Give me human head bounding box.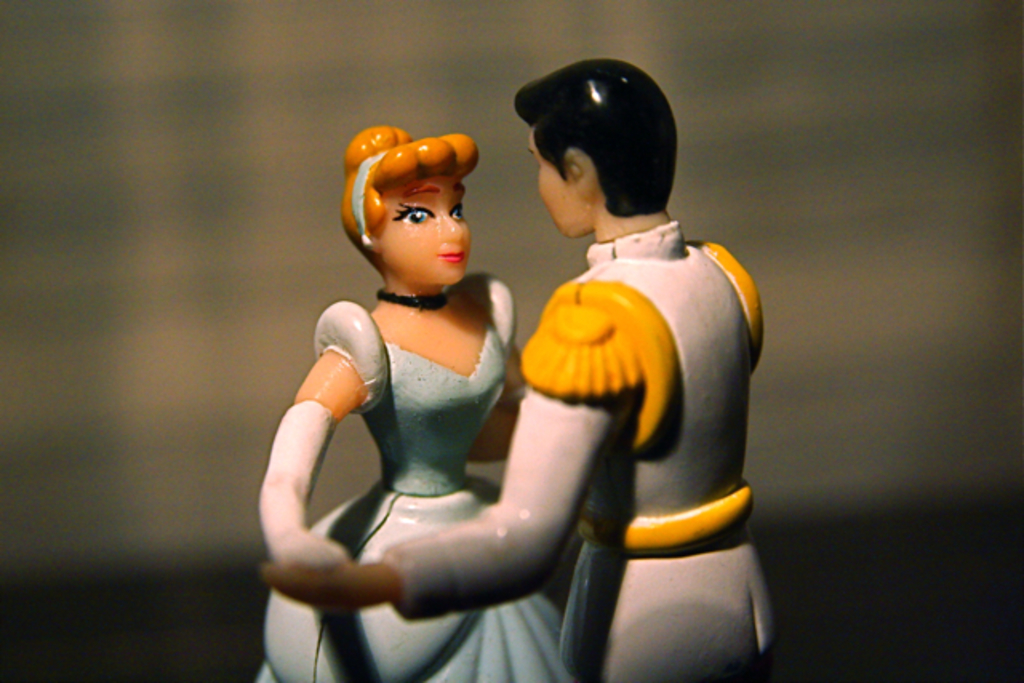
pyautogui.locateOnScreen(514, 51, 682, 238).
